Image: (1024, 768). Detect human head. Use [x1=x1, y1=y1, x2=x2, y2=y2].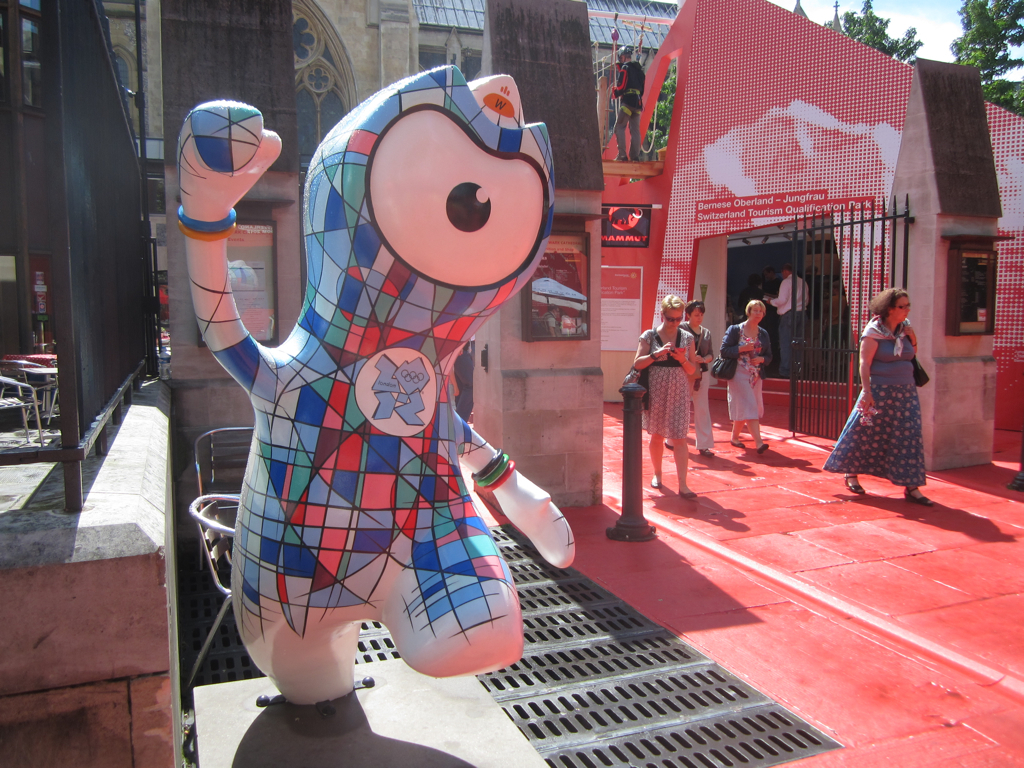
[x1=658, y1=295, x2=684, y2=333].
